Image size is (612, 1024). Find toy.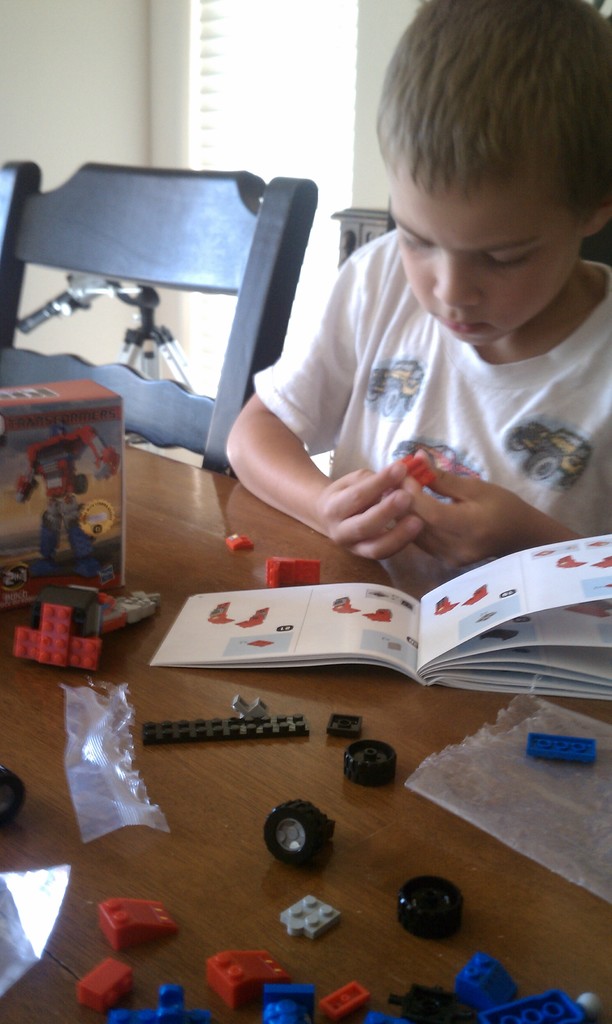
box=[398, 876, 463, 941].
